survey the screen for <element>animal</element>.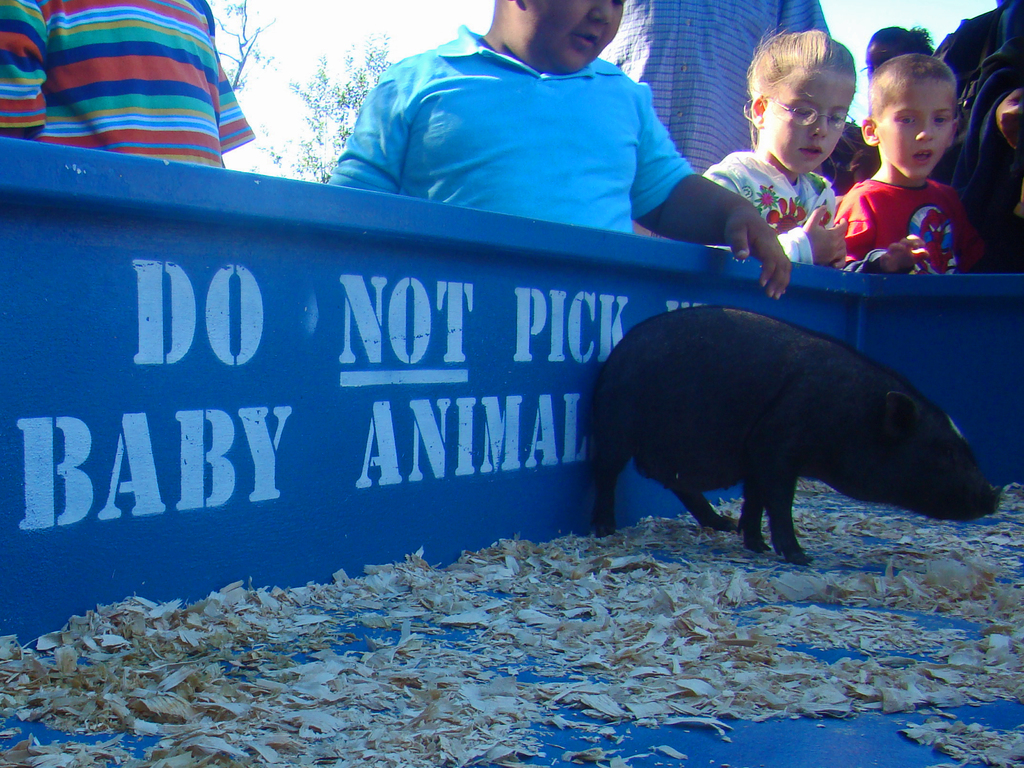
Survey found: locate(568, 302, 1016, 573).
